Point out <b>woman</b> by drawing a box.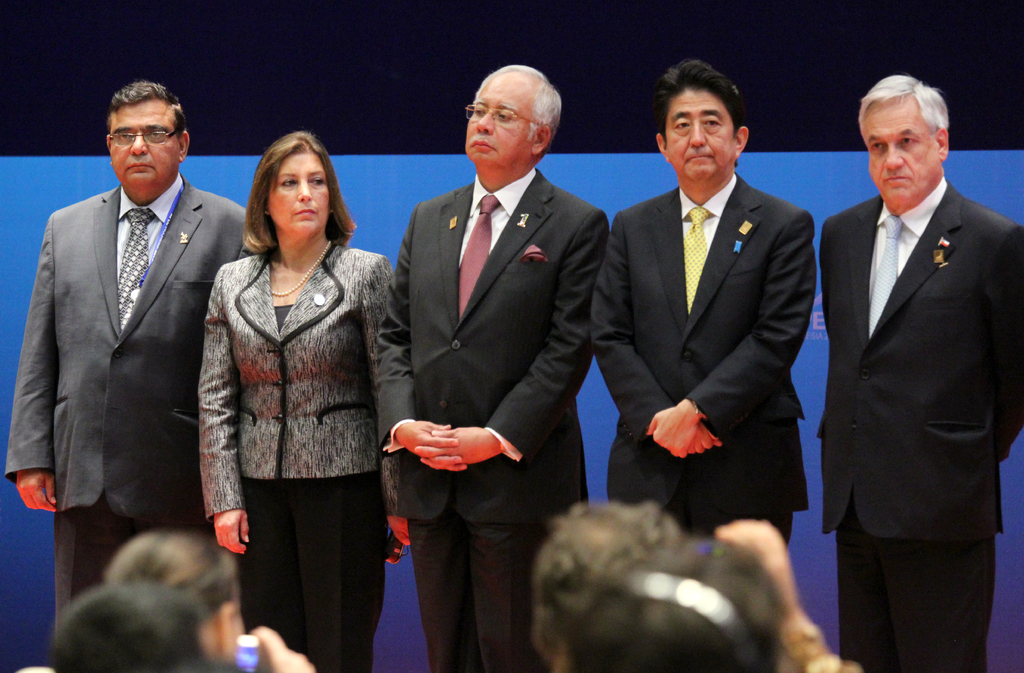
[x1=191, y1=116, x2=379, y2=672].
